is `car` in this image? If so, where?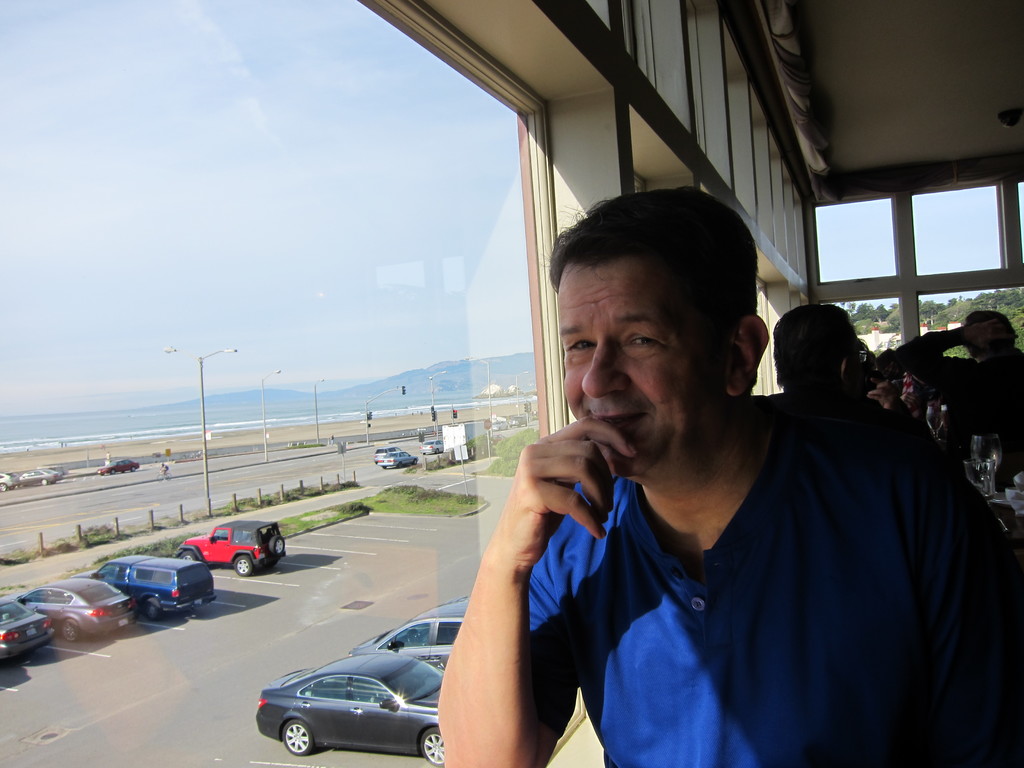
Yes, at 251/652/442/767.
